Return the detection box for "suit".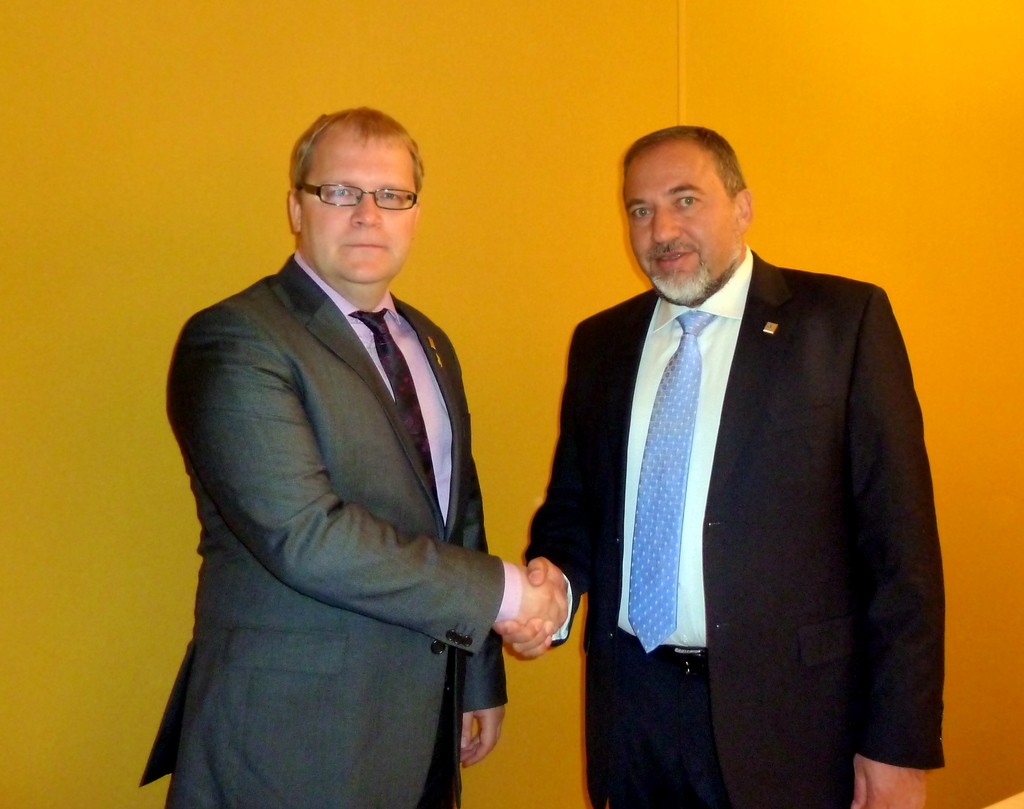
<bbox>141, 247, 522, 808</bbox>.
